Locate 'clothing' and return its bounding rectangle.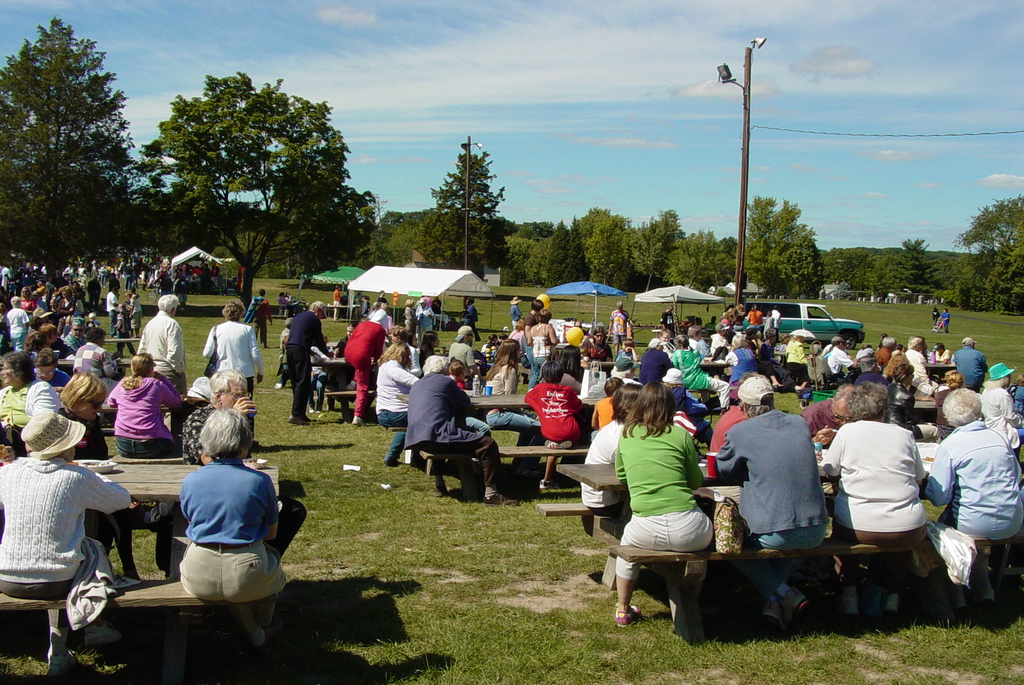
box(512, 303, 525, 334).
